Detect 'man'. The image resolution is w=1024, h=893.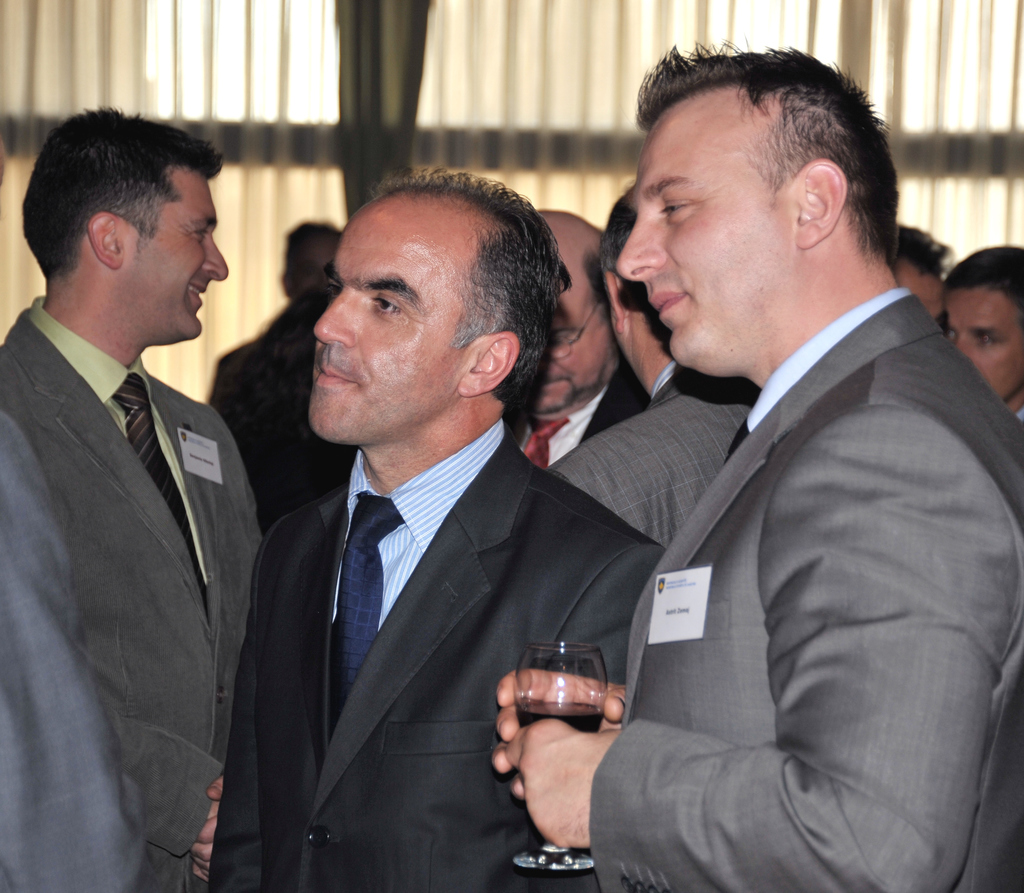
region(490, 36, 1023, 892).
